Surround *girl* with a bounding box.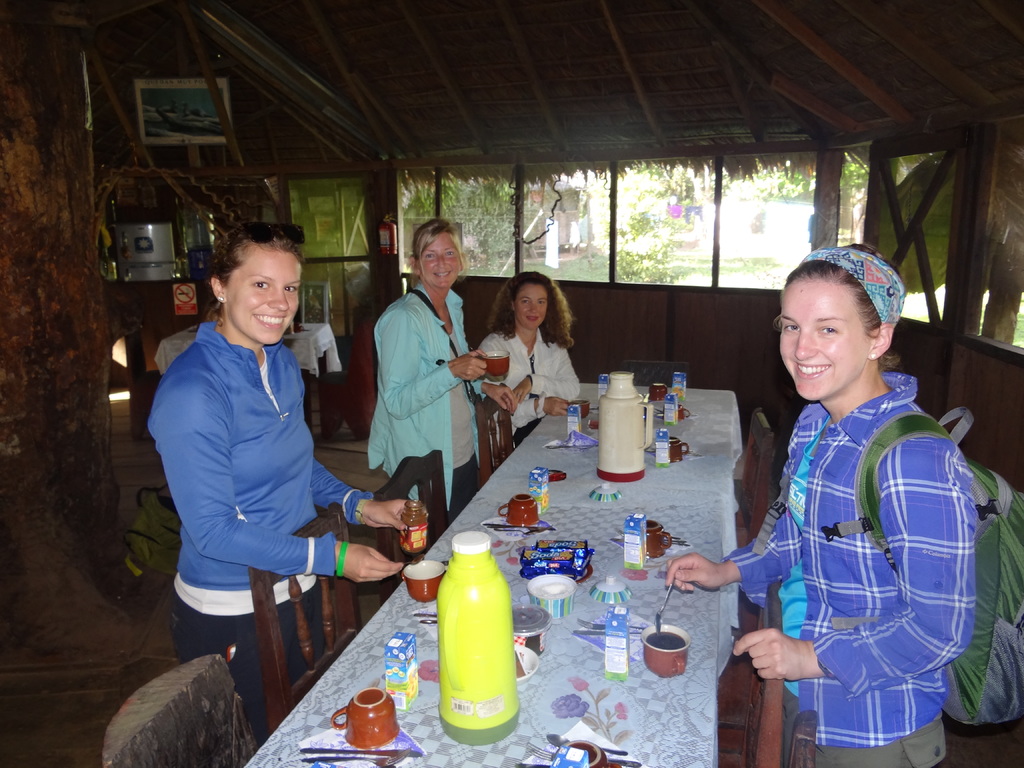
143,220,406,735.
